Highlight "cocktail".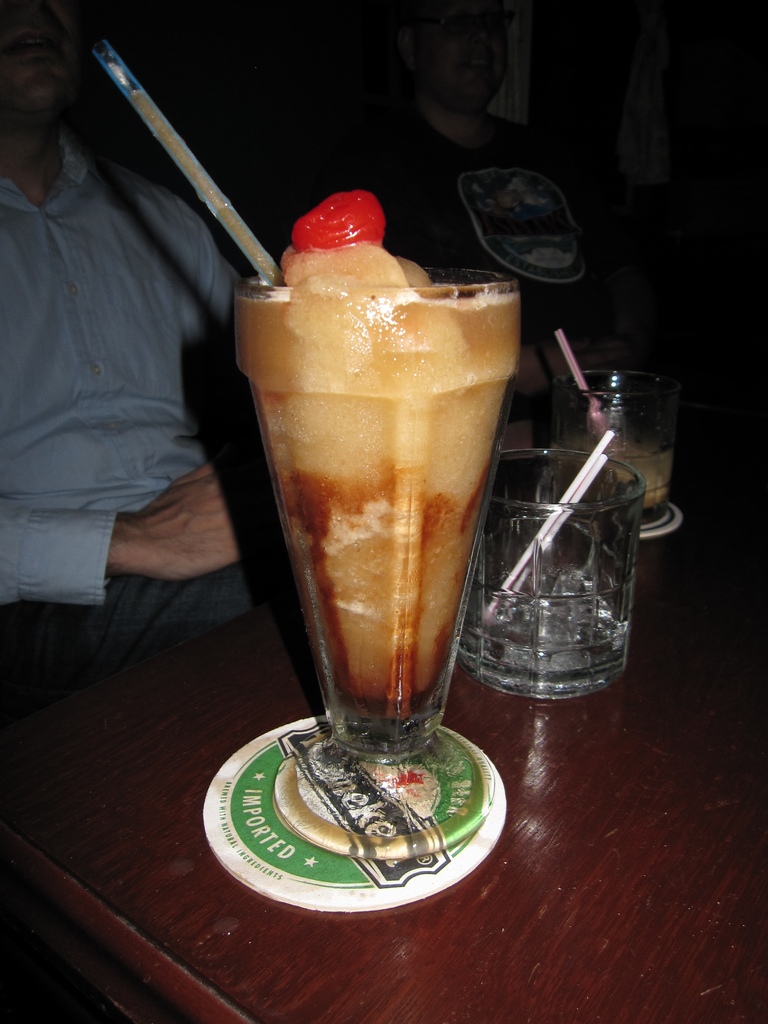
Highlighted region: crop(555, 318, 682, 519).
